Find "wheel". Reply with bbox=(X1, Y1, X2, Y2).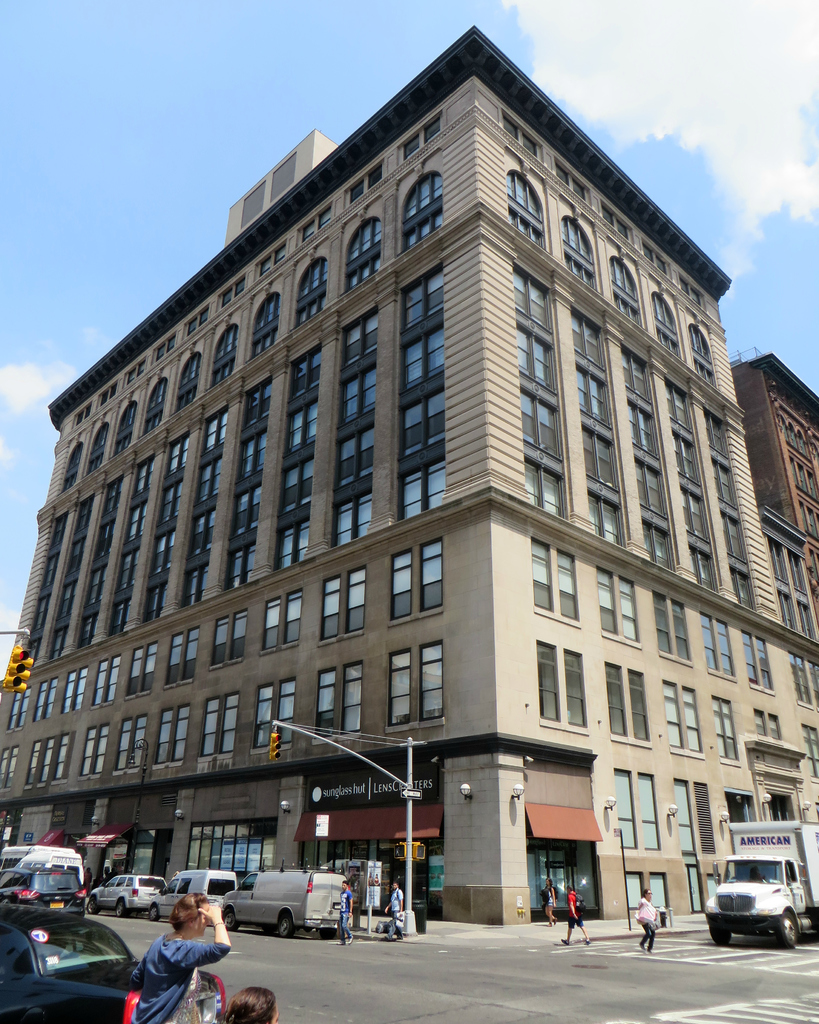
bbox=(116, 900, 130, 918).
